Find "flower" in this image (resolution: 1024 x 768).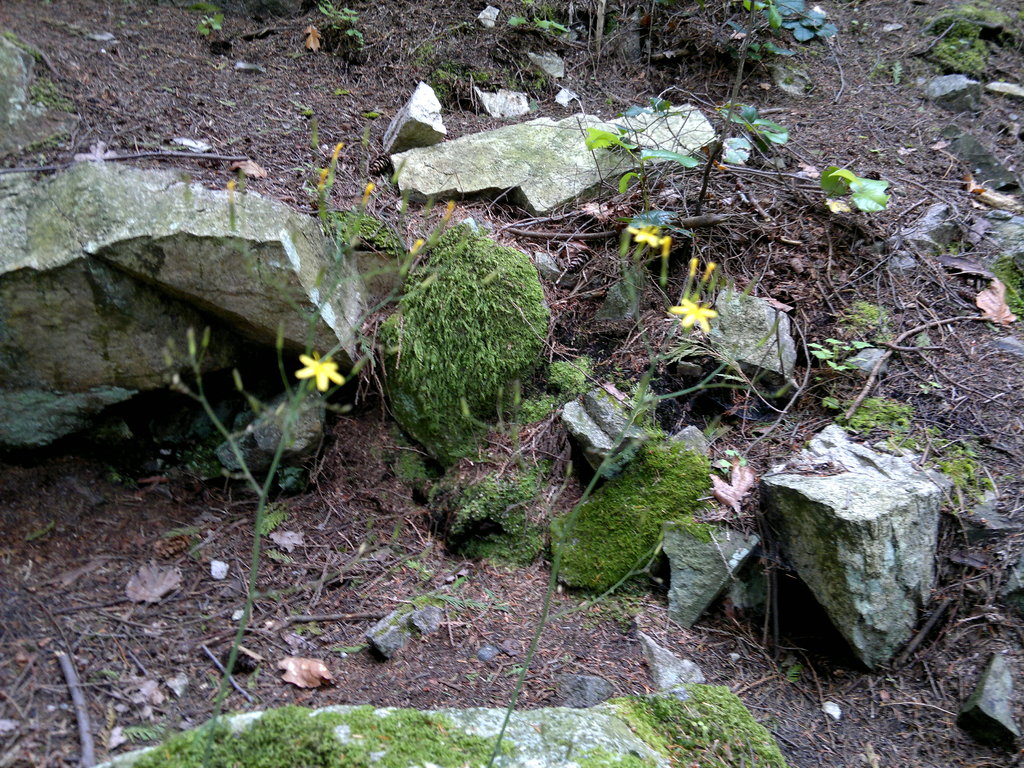
<box>661,233,673,260</box>.
